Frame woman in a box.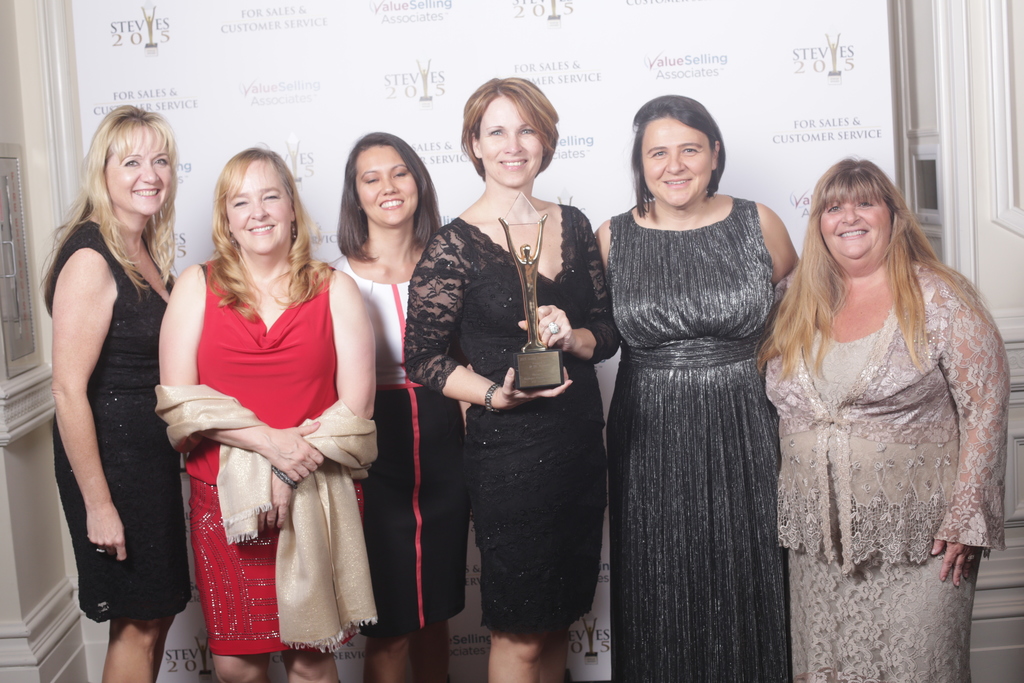
x1=757 y1=161 x2=1009 y2=682.
